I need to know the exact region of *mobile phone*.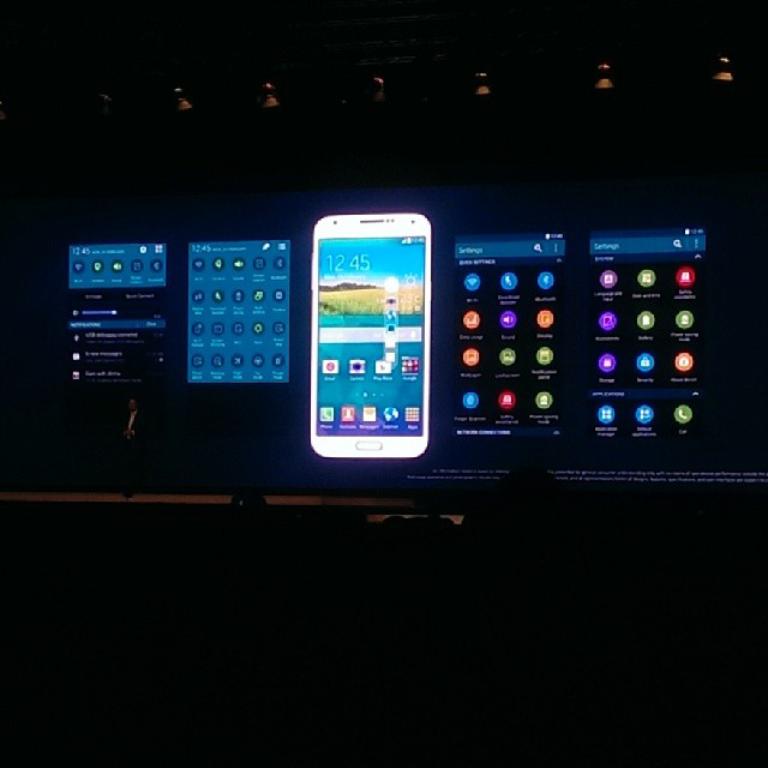
Region: <region>307, 199, 455, 478</region>.
